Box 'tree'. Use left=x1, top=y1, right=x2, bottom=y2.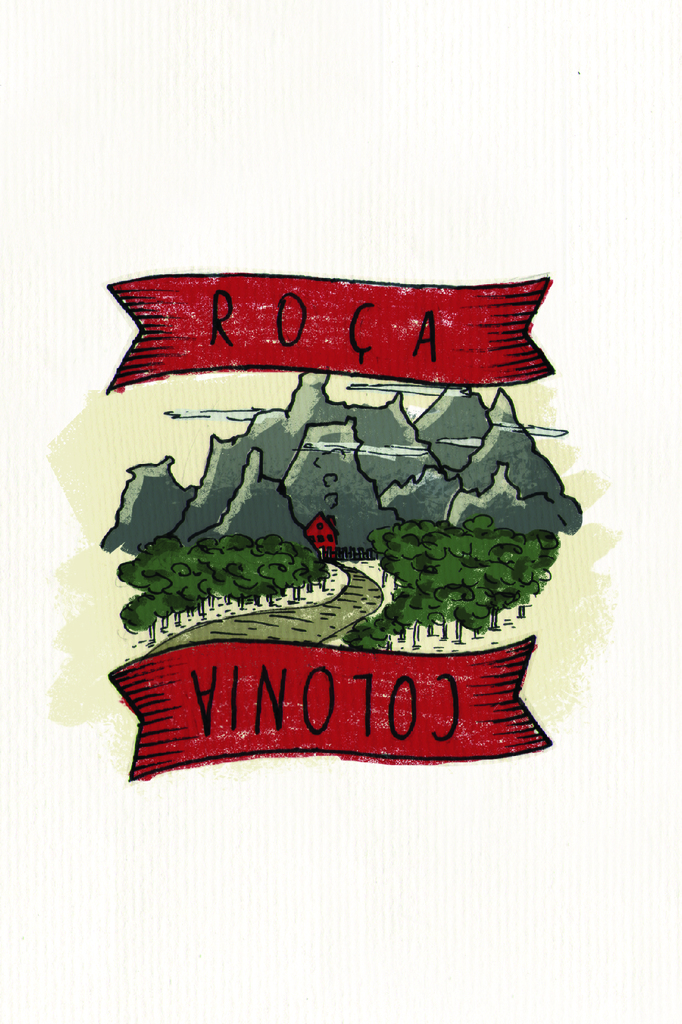
left=117, top=589, right=170, bottom=636.
